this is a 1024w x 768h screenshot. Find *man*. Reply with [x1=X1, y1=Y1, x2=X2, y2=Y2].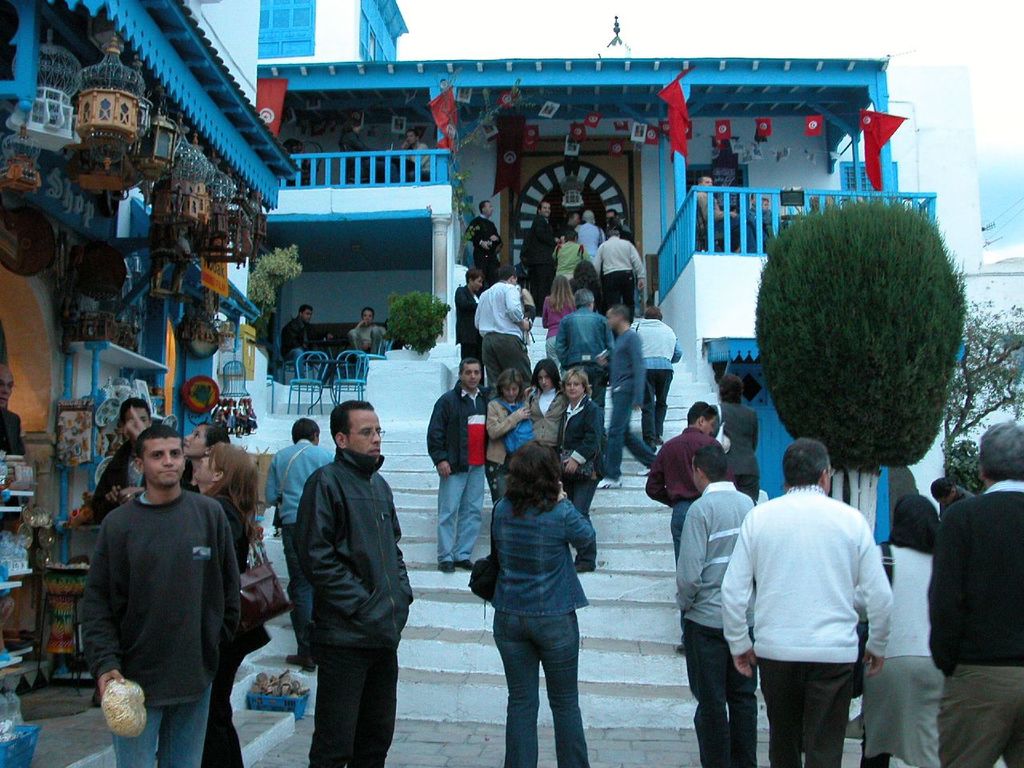
[x1=338, y1=116, x2=387, y2=187].
